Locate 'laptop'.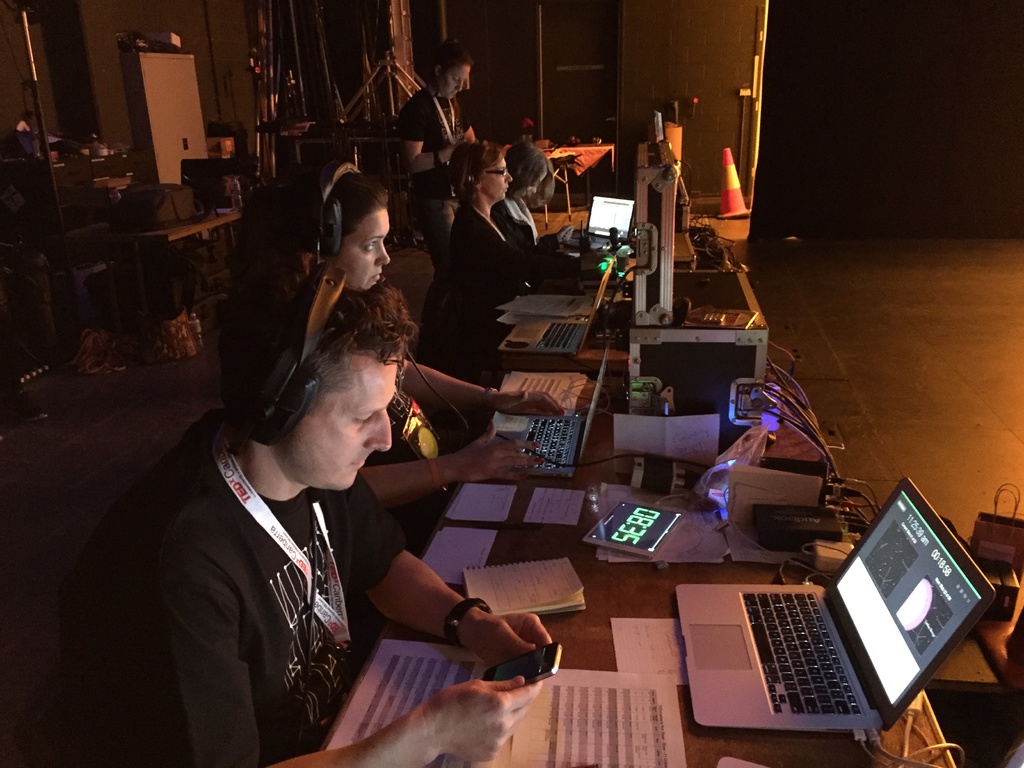
Bounding box: Rect(492, 339, 609, 479).
